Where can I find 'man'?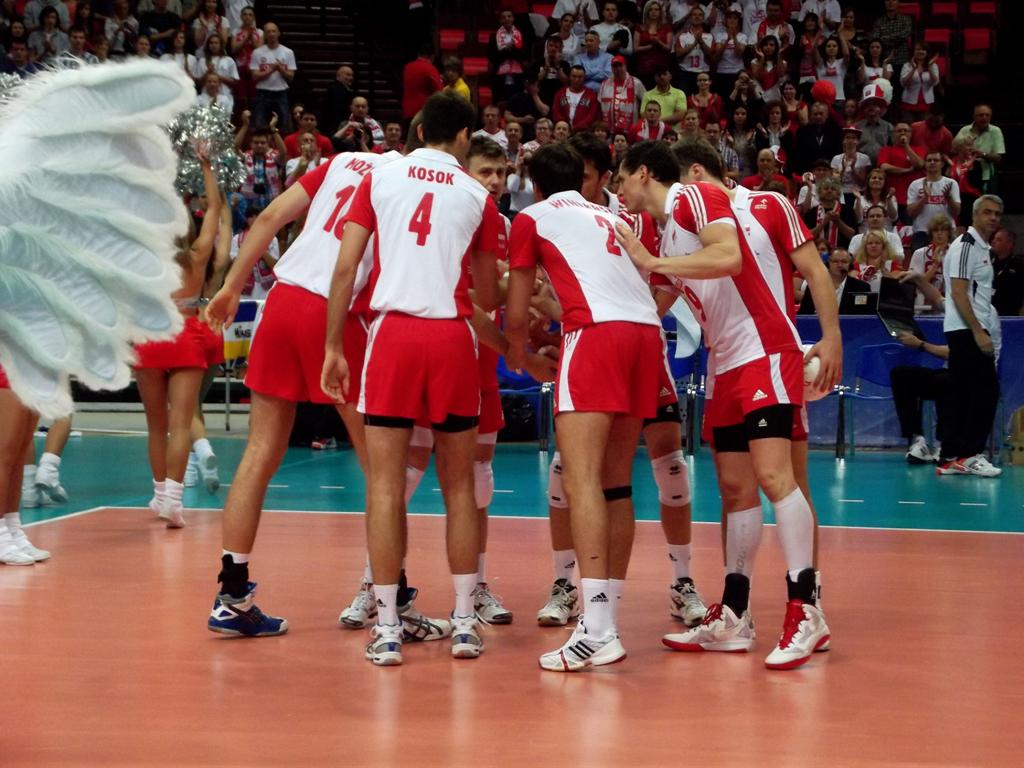
You can find it at Rect(284, 133, 326, 183).
